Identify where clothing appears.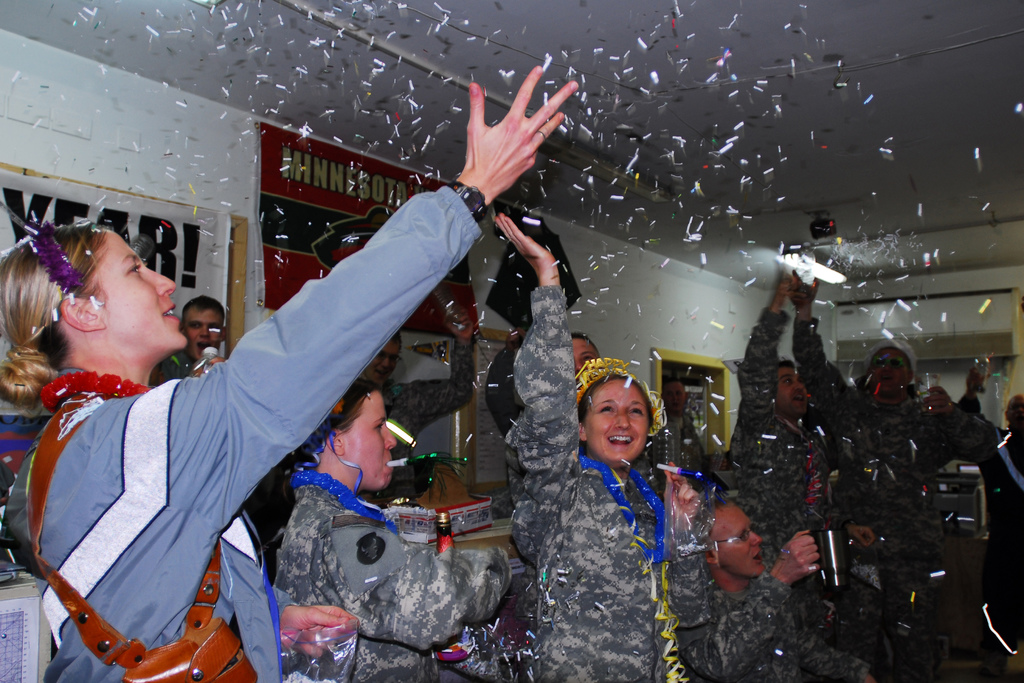
Appears at bbox(384, 338, 474, 456).
